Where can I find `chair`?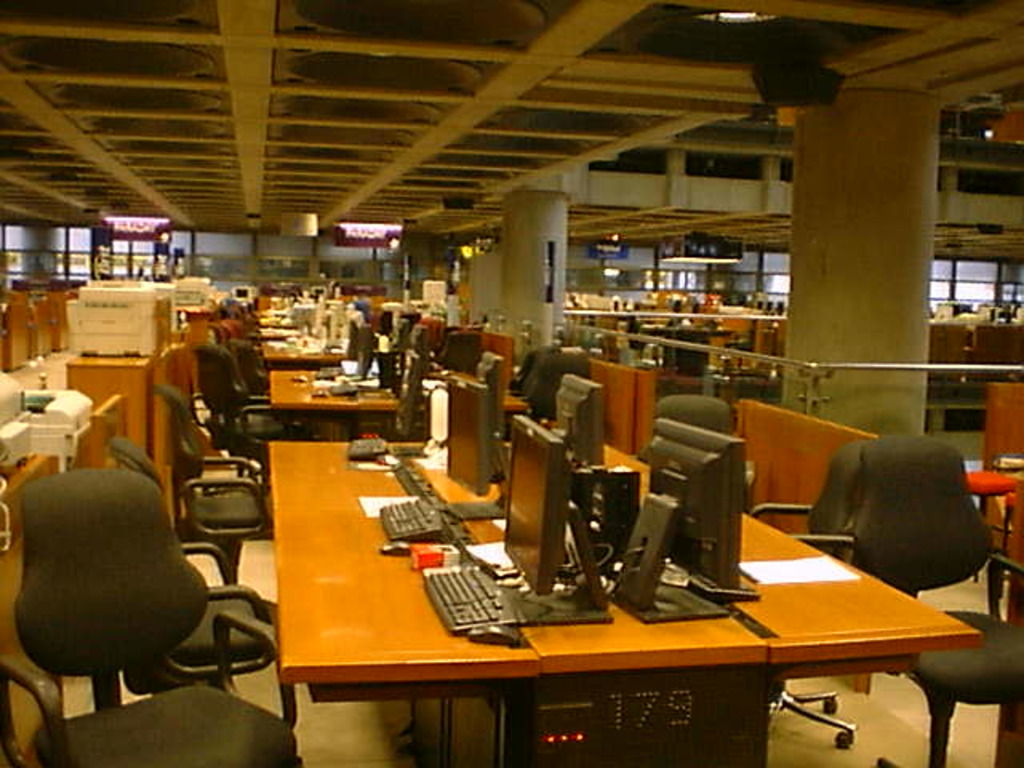
You can find it at 845:430:1022:766.
